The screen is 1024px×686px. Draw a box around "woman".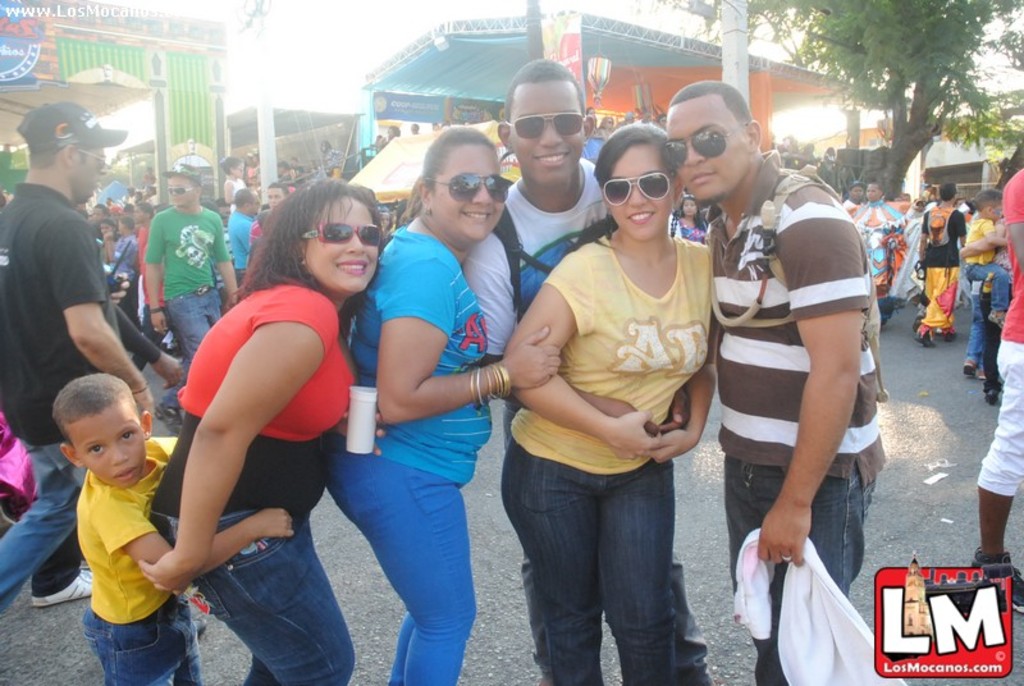
{"x1": 675, "y1": 193, "x2": 708, "y2": 244}.
